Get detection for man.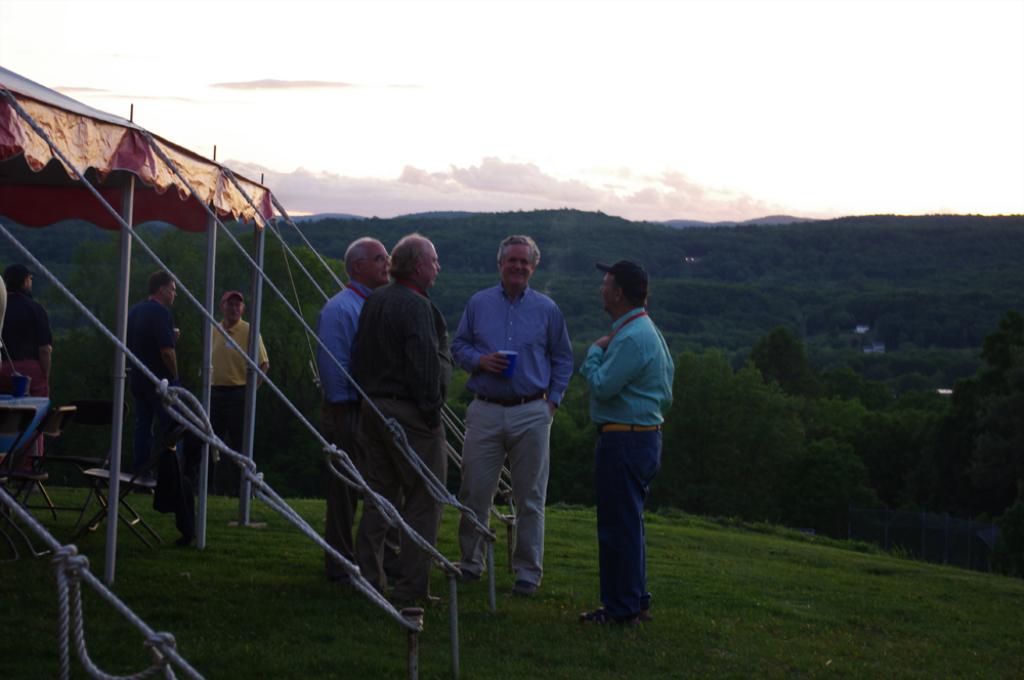
Detection: 315 237 391 588.
